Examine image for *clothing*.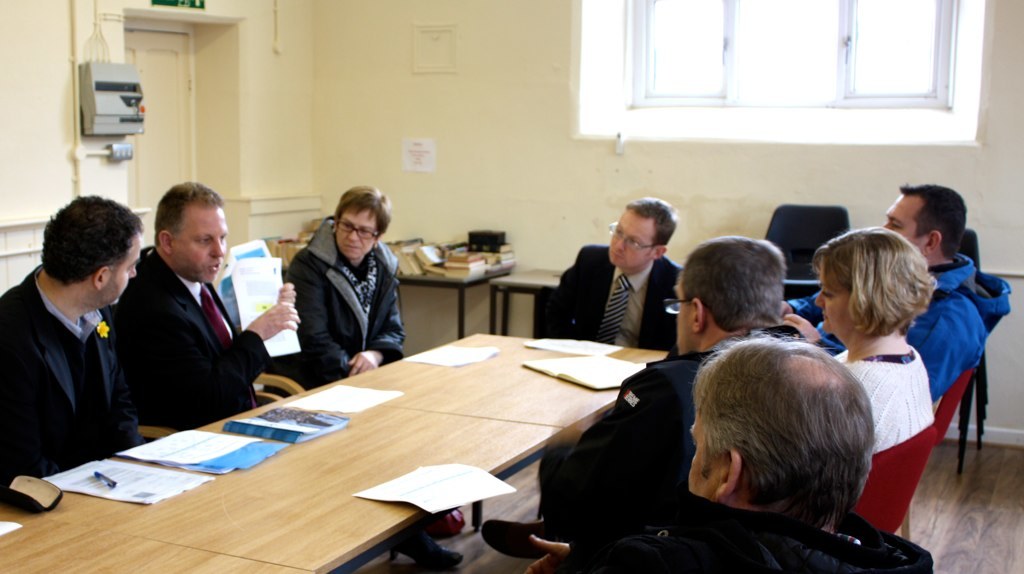
Examination result: crop(0, 260, 144, 488).
